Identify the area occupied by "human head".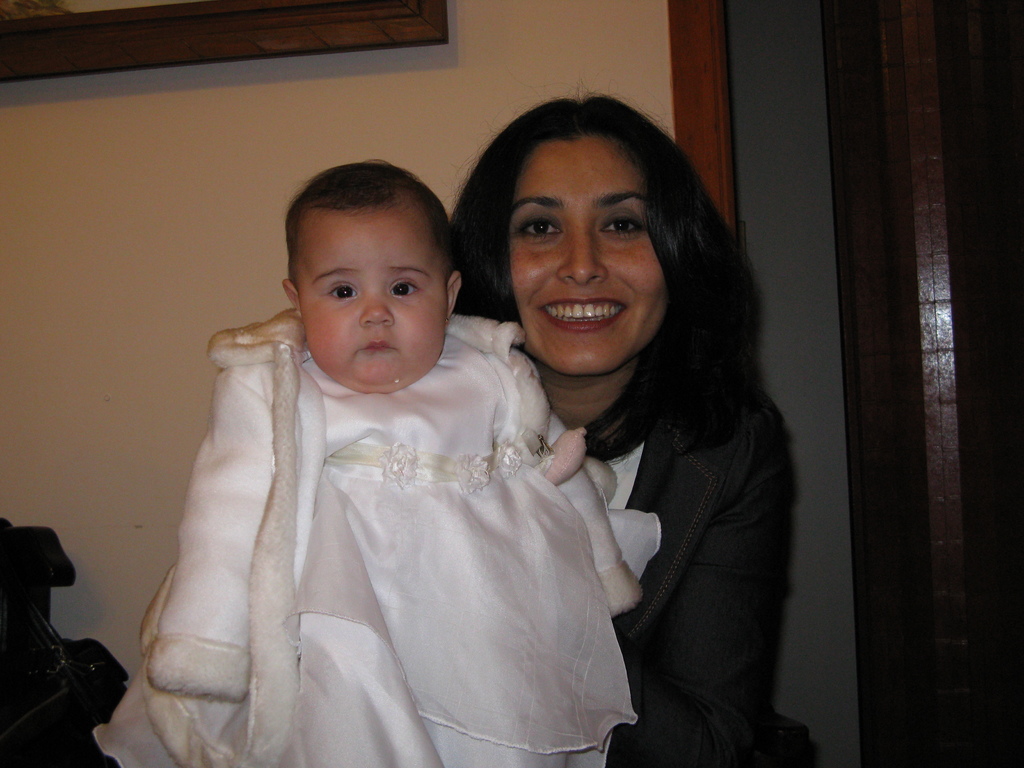
Area: <bbox>479, 93, 698, 378</bbox>.
